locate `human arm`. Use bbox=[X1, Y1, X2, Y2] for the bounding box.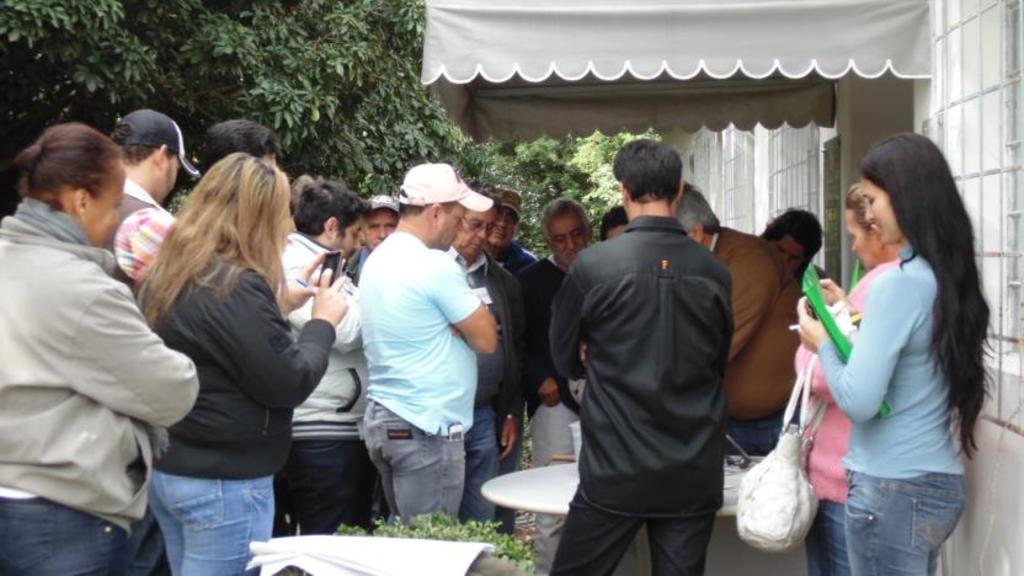
bbox=[434, 251, 500, 356].
